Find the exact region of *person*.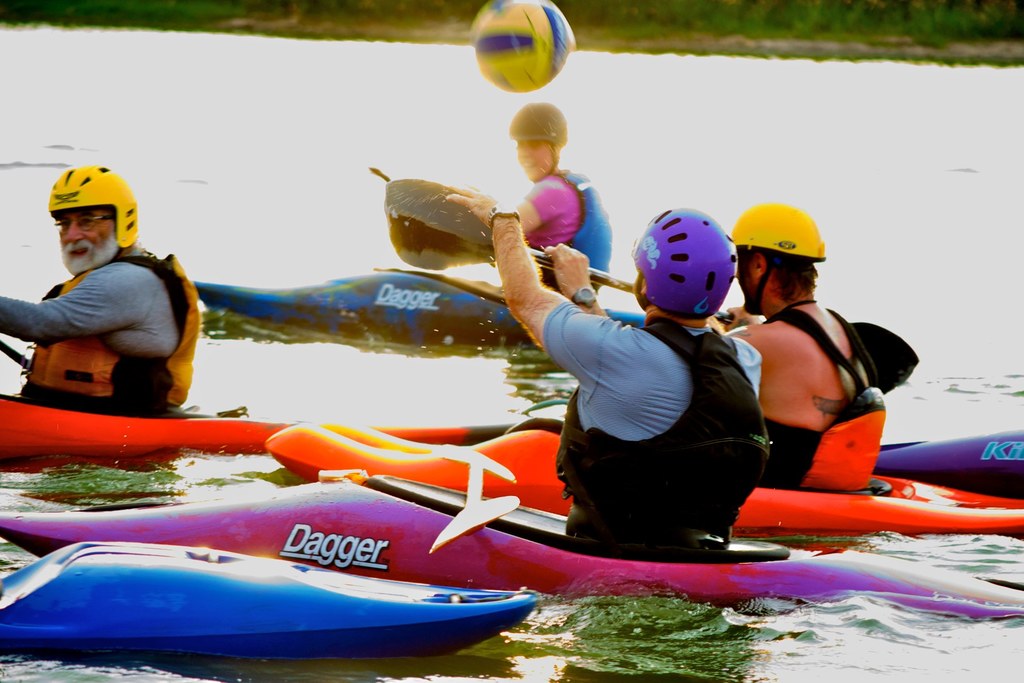
Exact region: bbox=(436, 185, 778, 572).
